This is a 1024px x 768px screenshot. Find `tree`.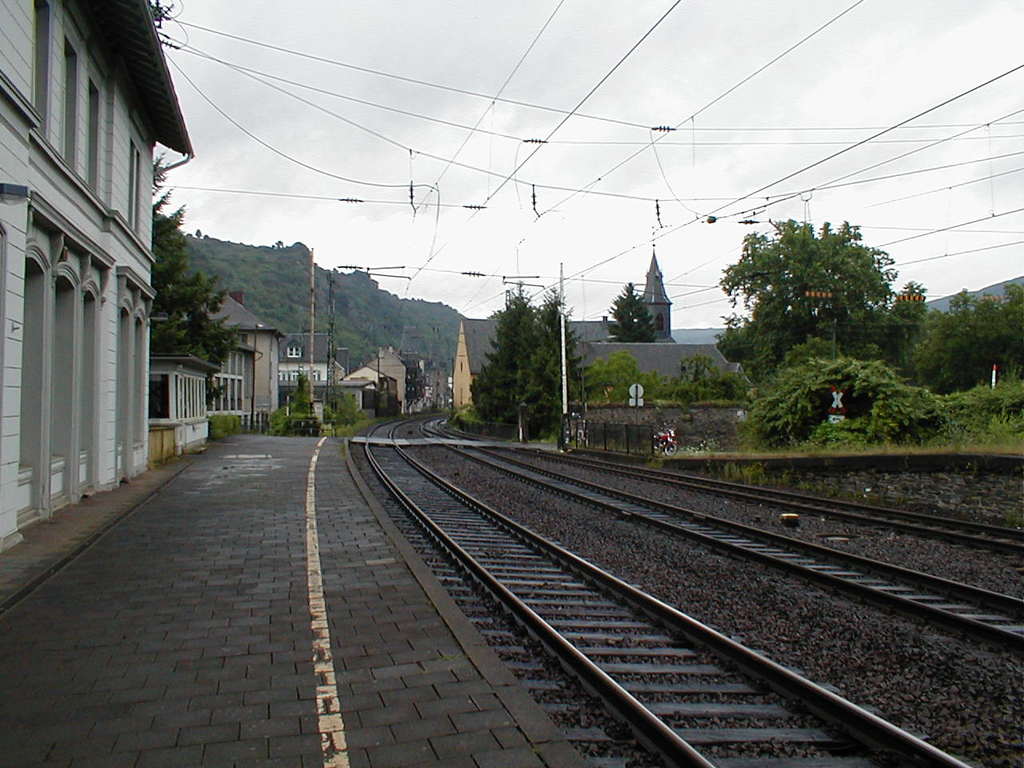
Bounding box: BBox(149, 152, 233, 364).
